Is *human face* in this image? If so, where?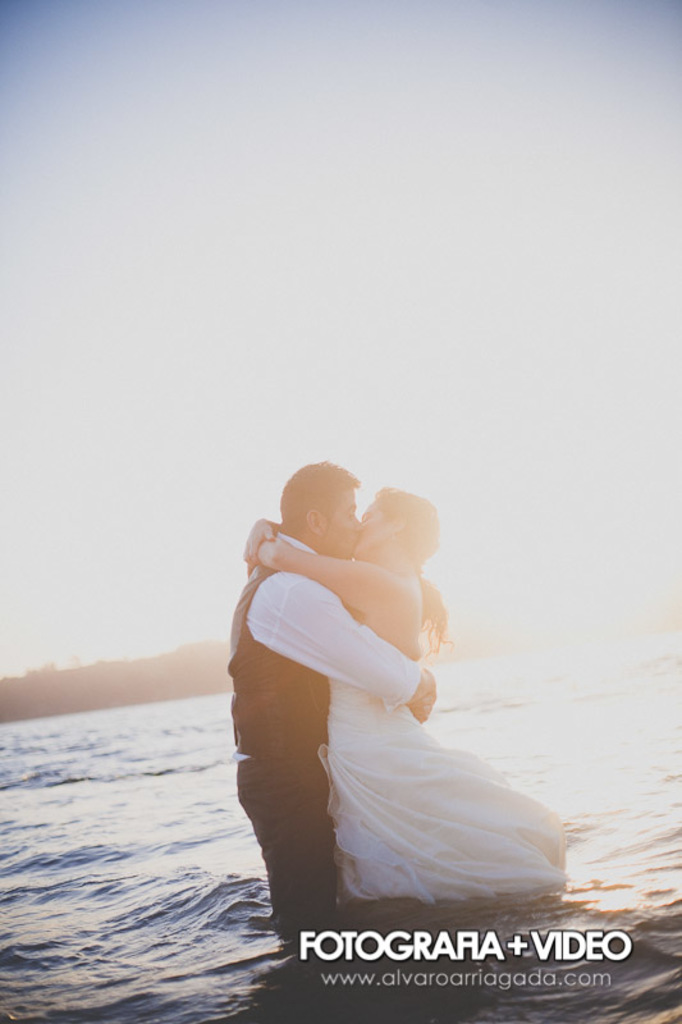
Yes, at select_region(325, 488, 367, 561).
